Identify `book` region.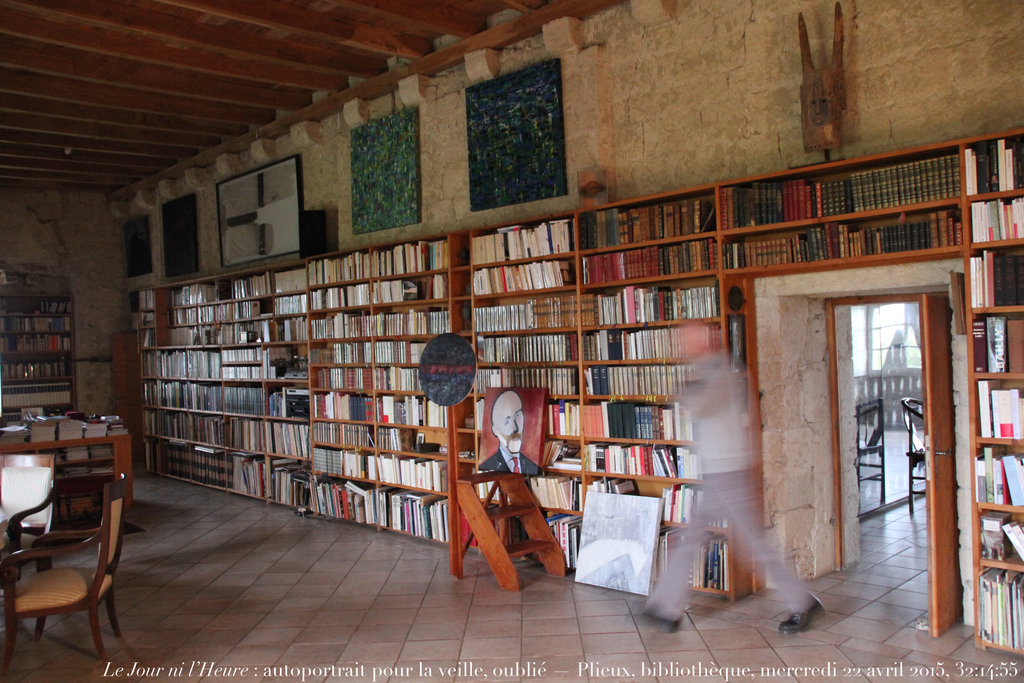
Region: 984/311/1009/377.
